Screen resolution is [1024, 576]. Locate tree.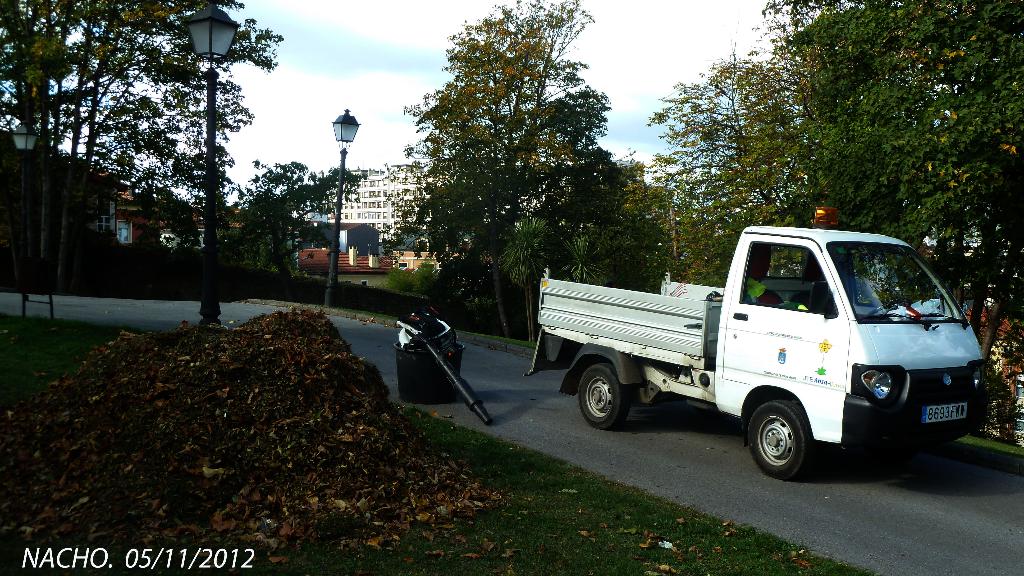
left=654, top=0, right=1023, bottom=372.
